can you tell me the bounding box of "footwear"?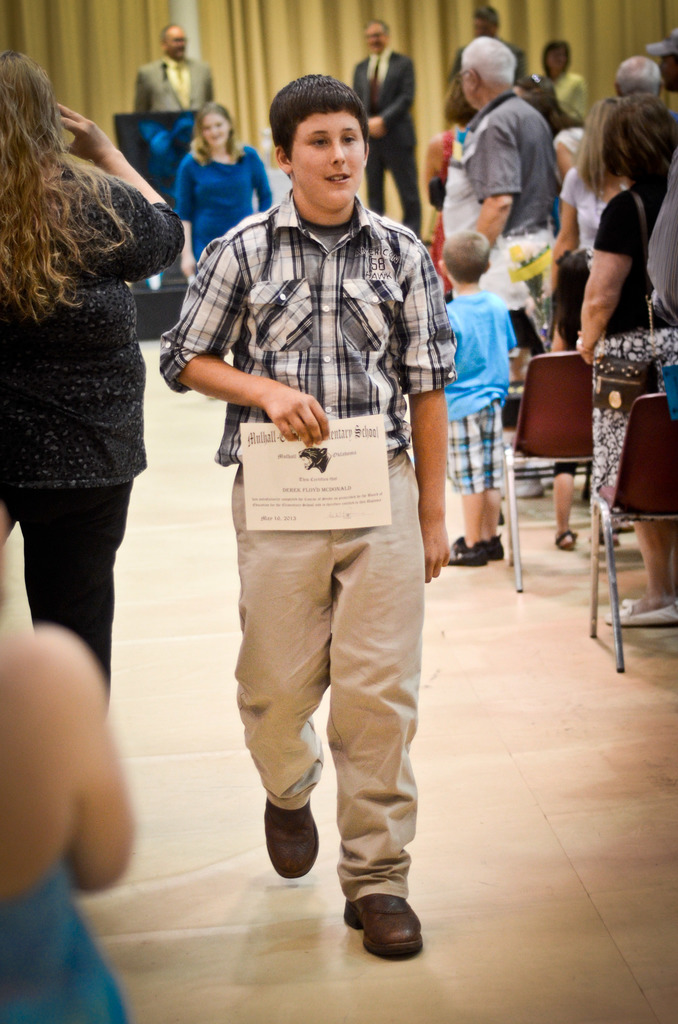
rect(264, 796, 316, 875).
